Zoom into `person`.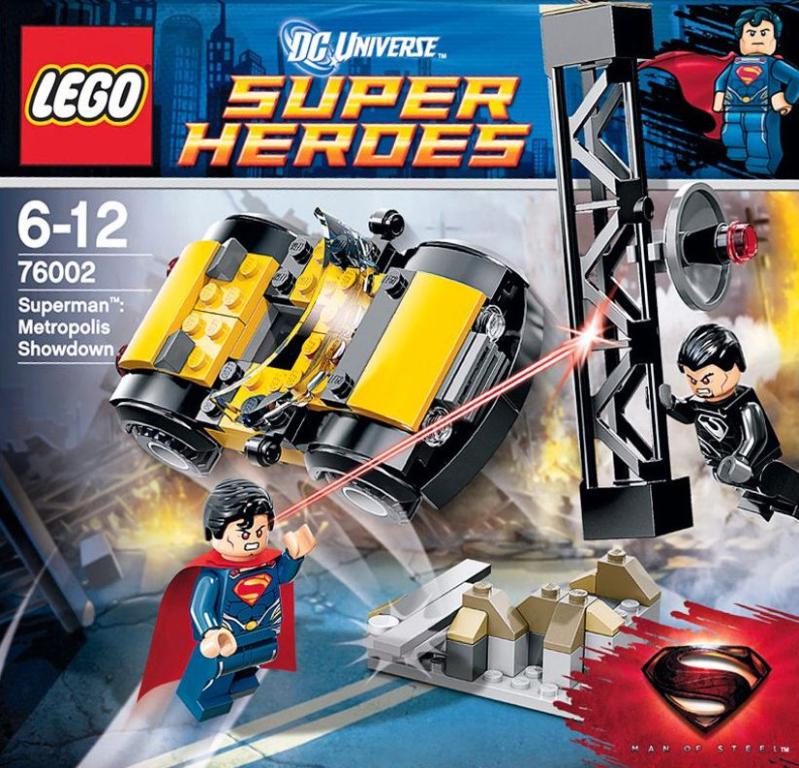
Zoom target: 657:323:797:525.
